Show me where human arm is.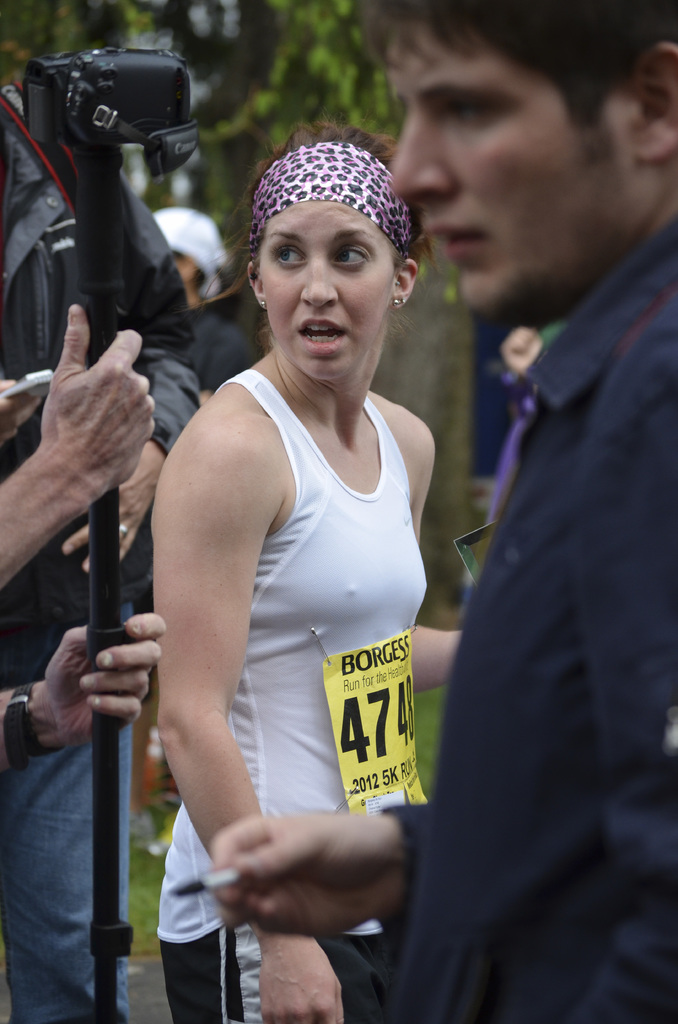
human arm is at <bbox>0, 378, 41, 440</bbox>.
